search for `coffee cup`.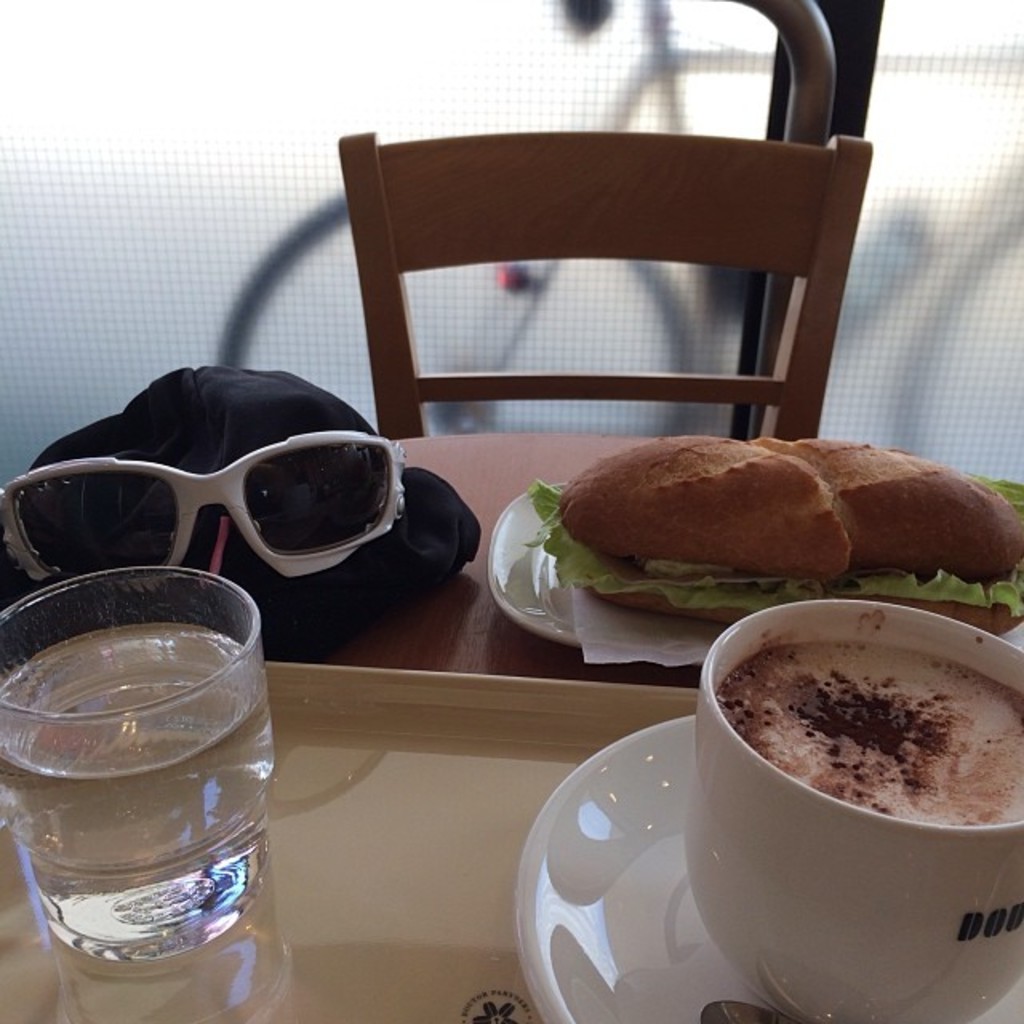
Found at detection(683, 602, 1022, 1022).
